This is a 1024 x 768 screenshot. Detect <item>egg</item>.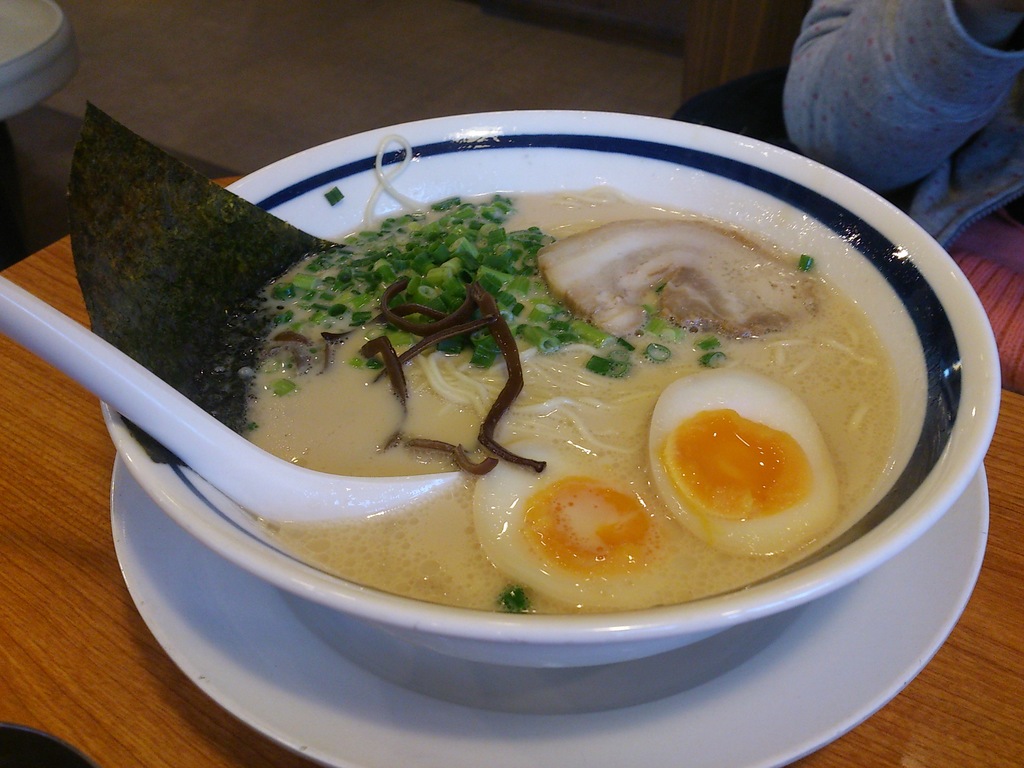
bbox=[473, 367, 844, 609].
